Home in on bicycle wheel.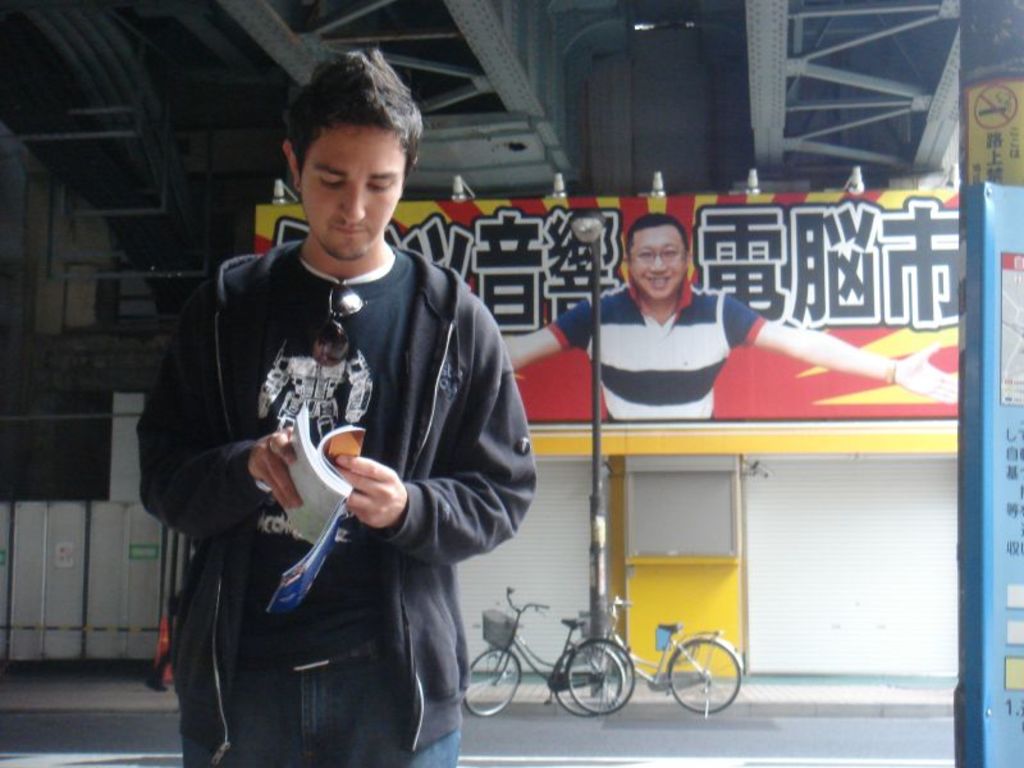
Homed in at <region>568, 637, 640, 719</region>.
